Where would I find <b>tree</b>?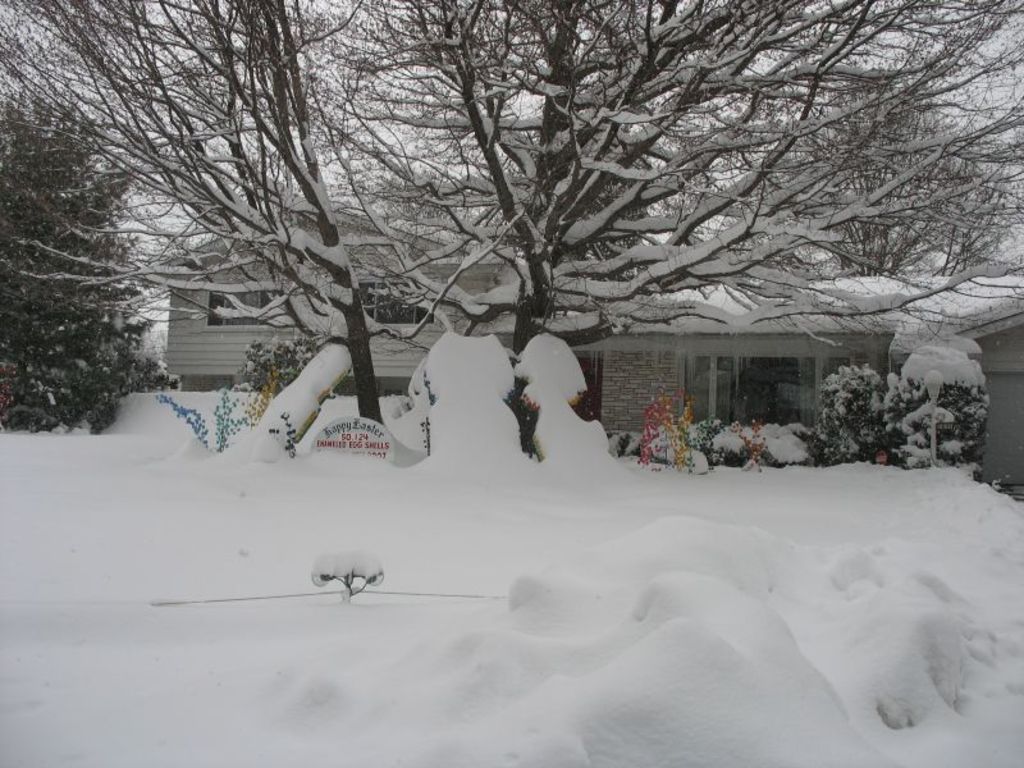
At x1=777, y1=68, x2=1018, y2=283.
